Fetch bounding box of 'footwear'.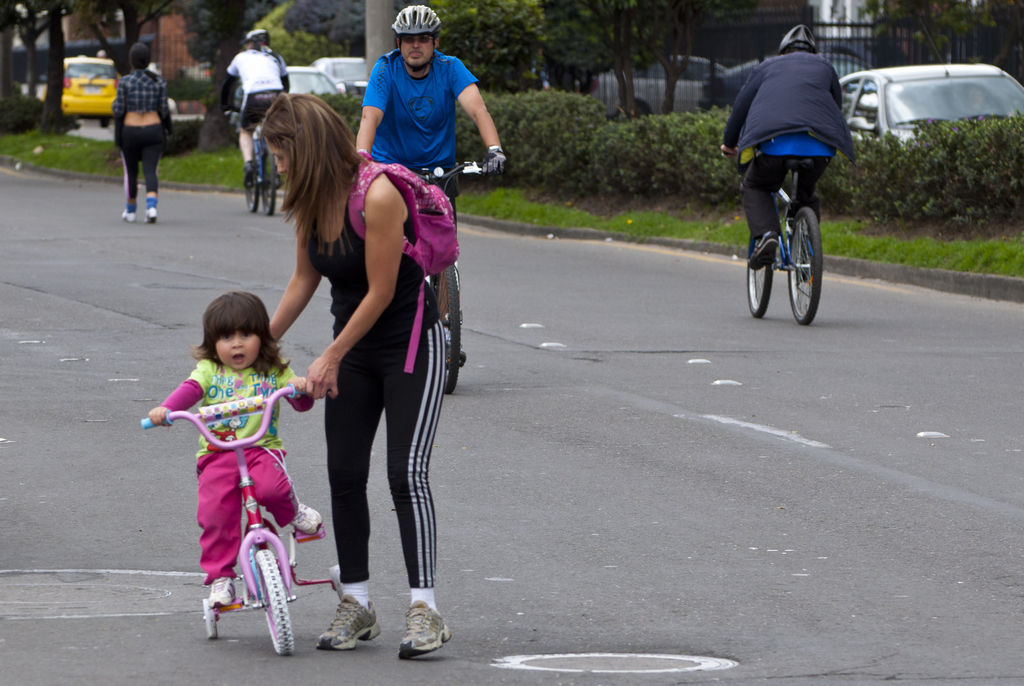
Bbox: box=[145, 206, 159, 225].
